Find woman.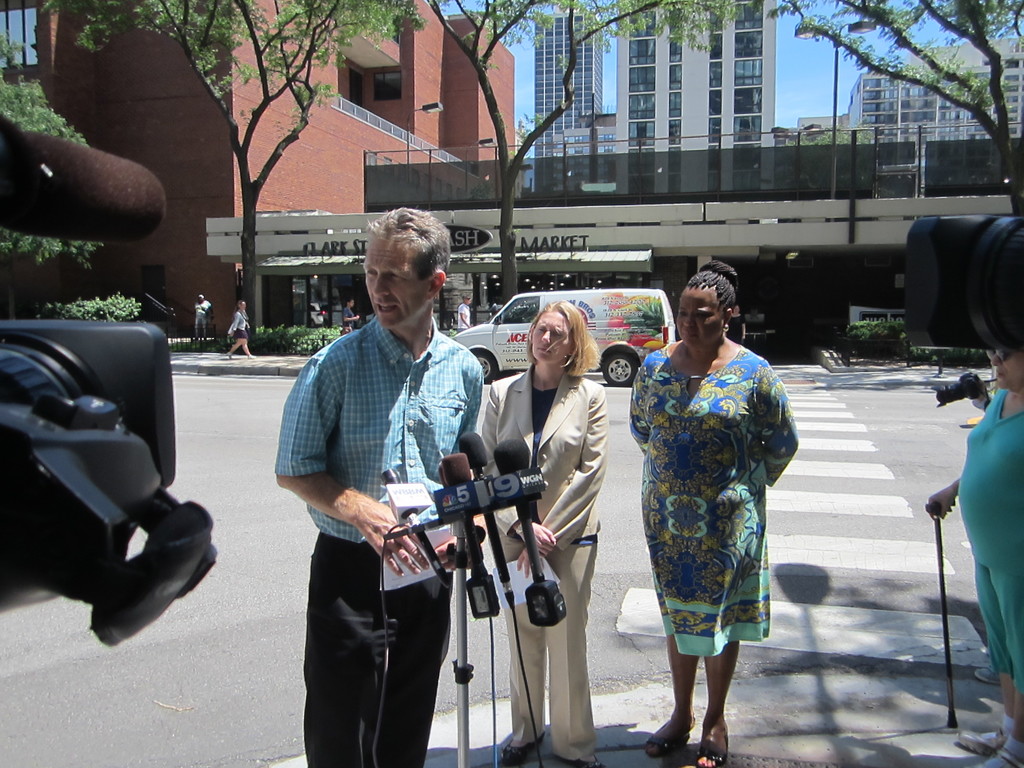
474/300/607/767.
